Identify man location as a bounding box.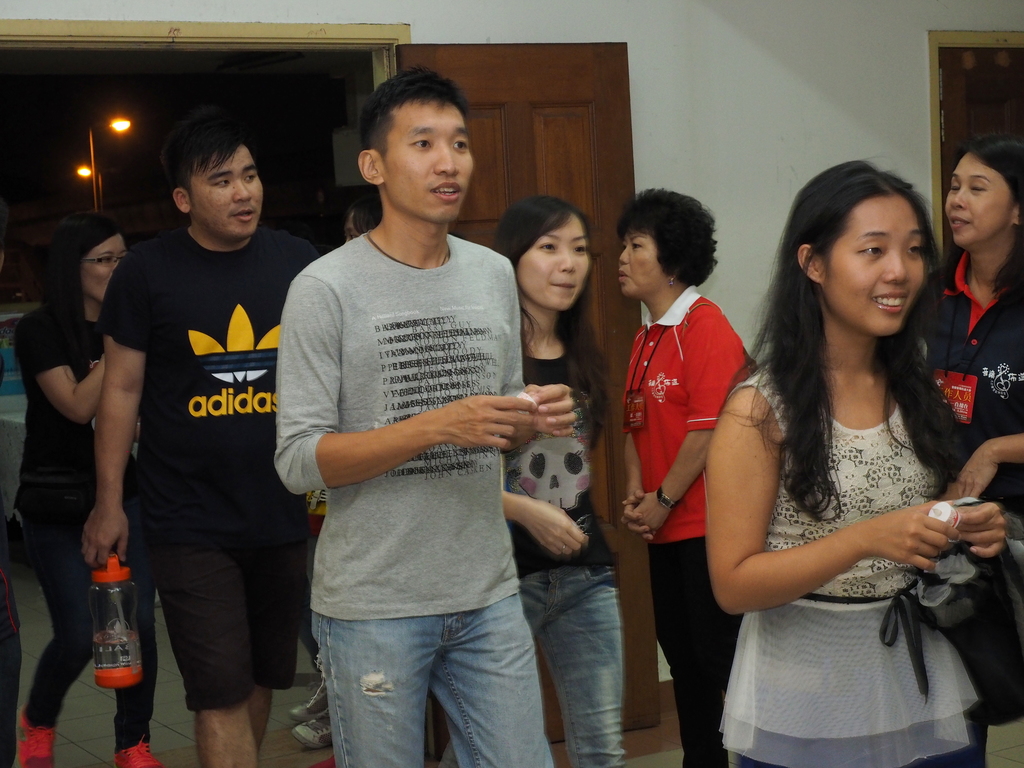
[272,66,575,767].
